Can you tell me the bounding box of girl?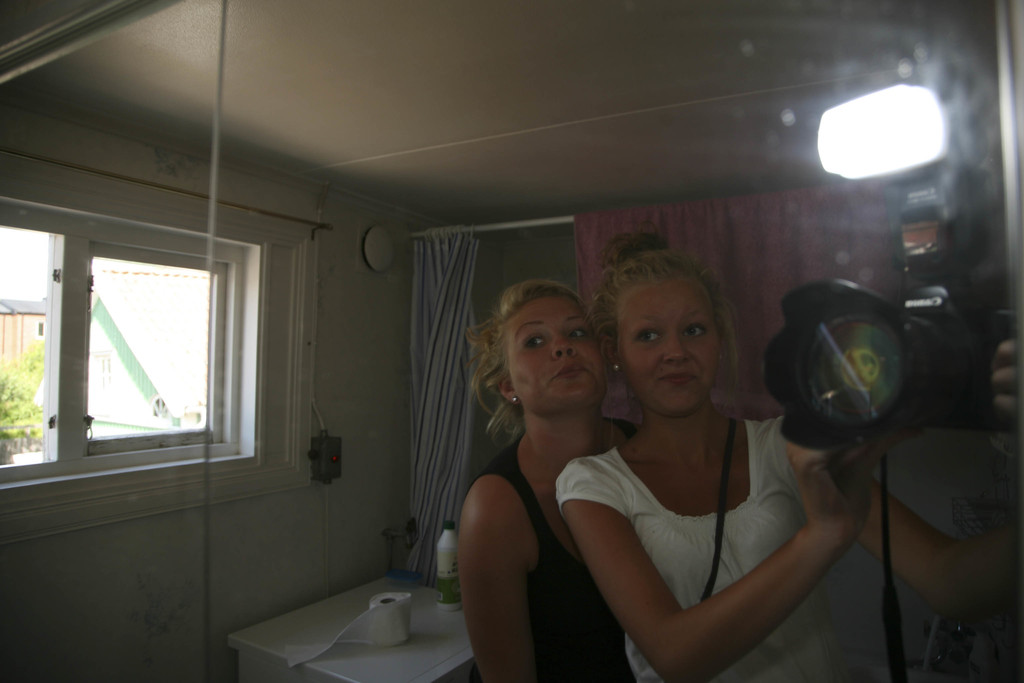
detection(548, 225, 1023, 682).
